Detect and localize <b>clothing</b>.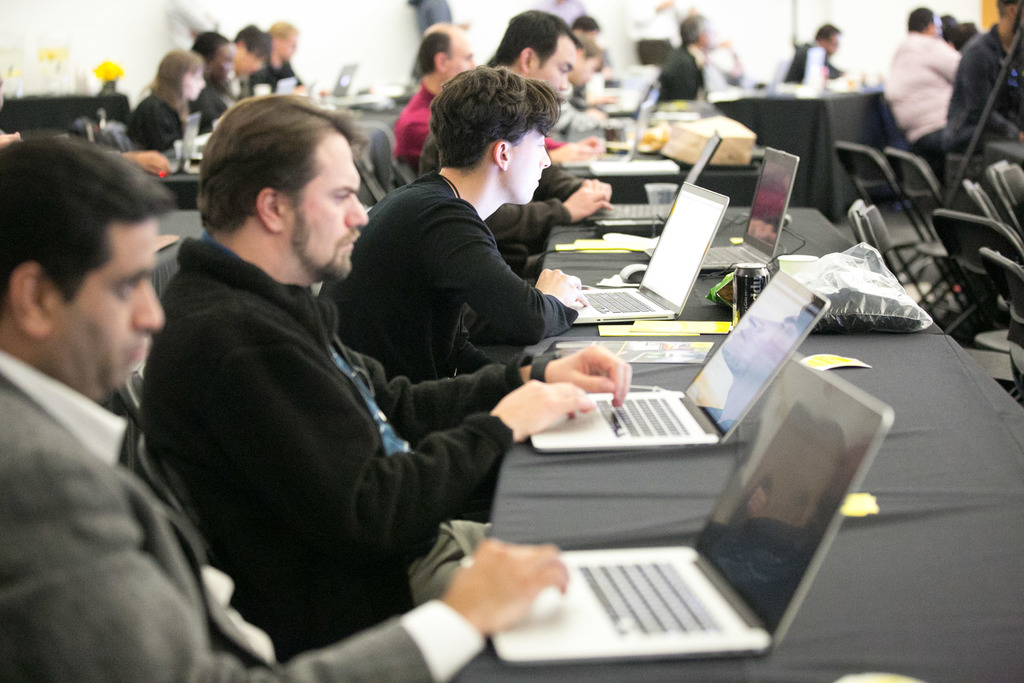
Localized at 661, 42, 707, 100.
